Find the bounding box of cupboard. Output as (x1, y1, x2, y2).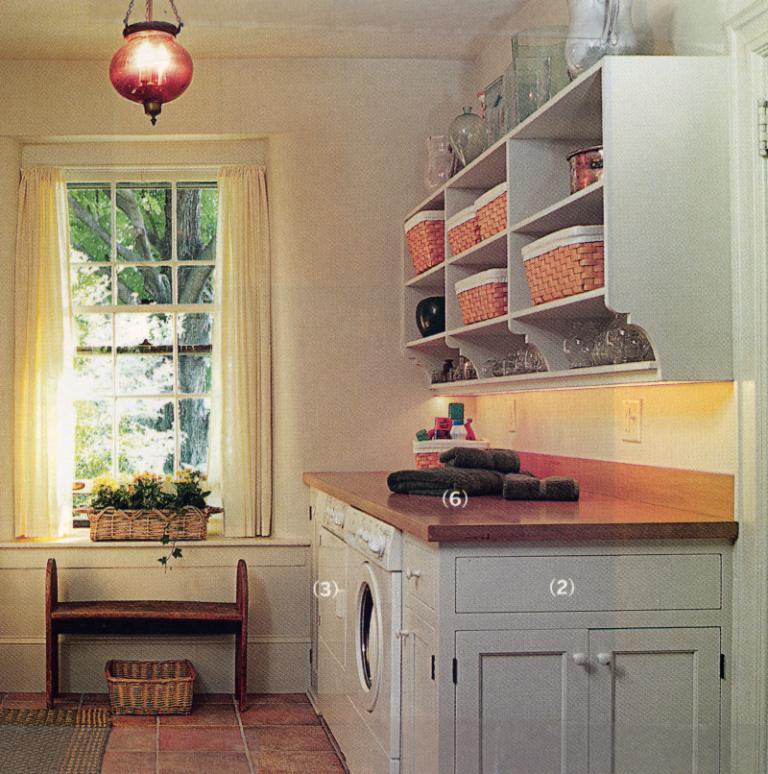
(309, 51, 734, 773).
